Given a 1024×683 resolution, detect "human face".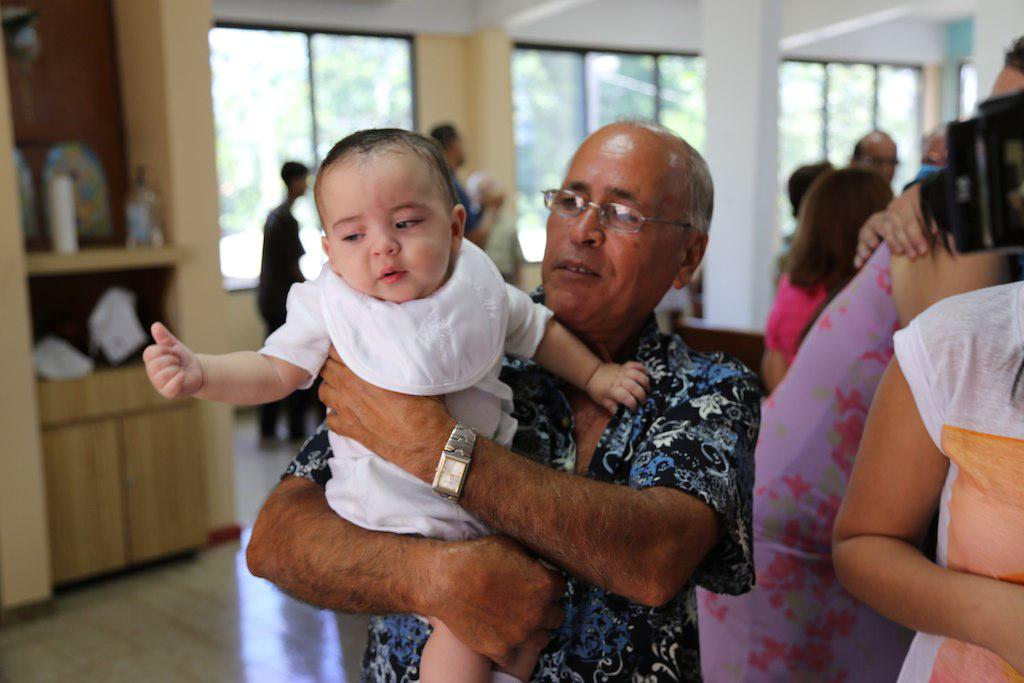
box(856, 135, 896, 182).
